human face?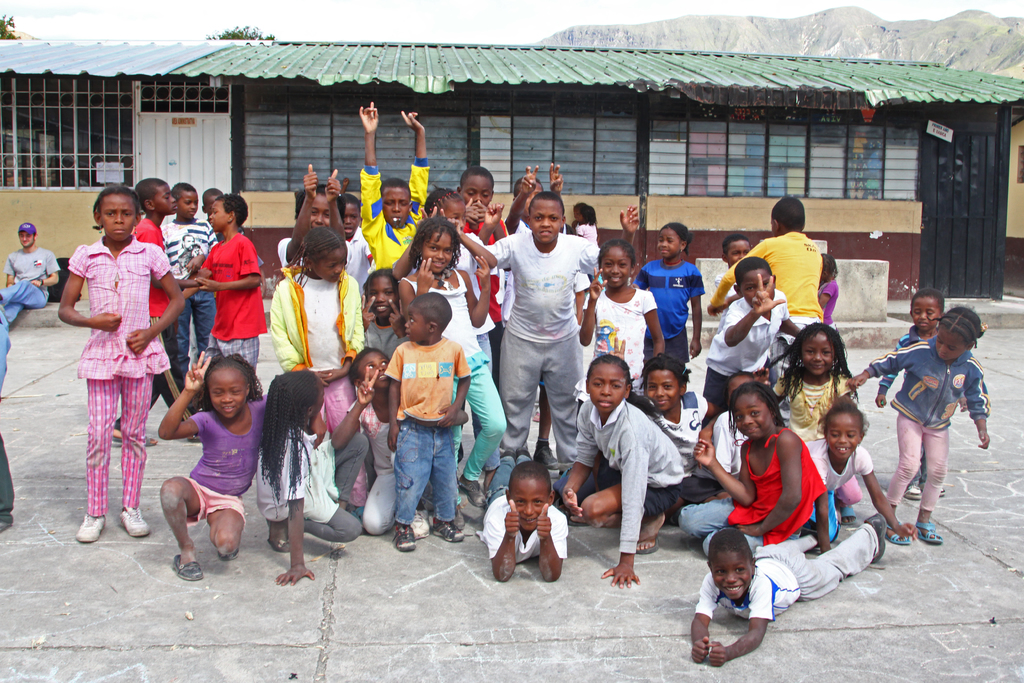
l=100, t=193, r=136, b=240
